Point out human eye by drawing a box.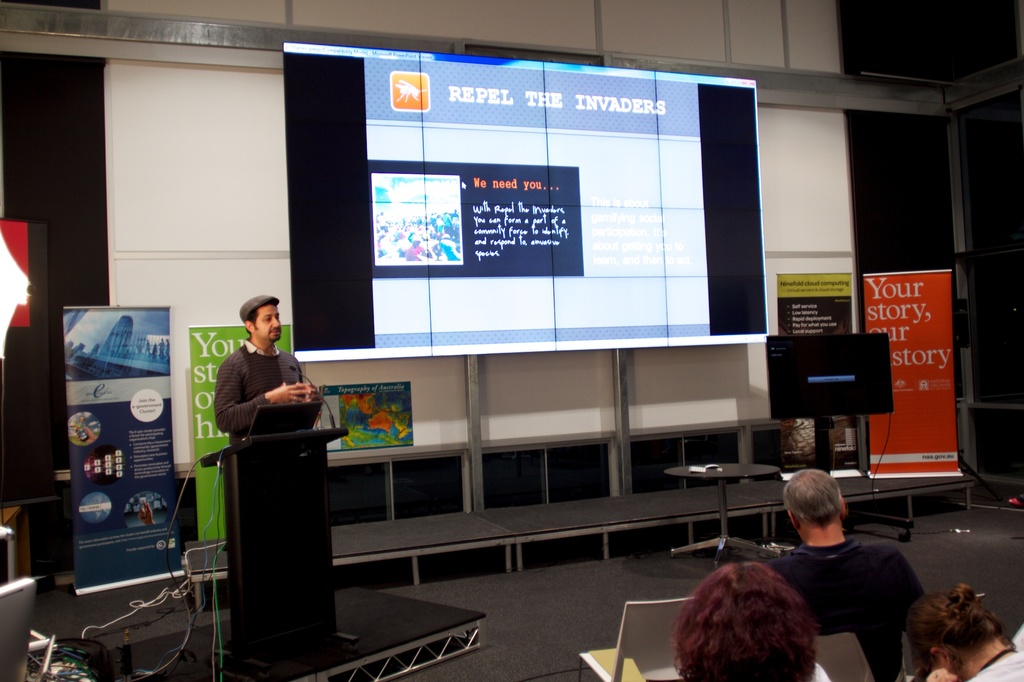
{"left": 275, "top": 313, "right": 281, "bottom": 319}.
